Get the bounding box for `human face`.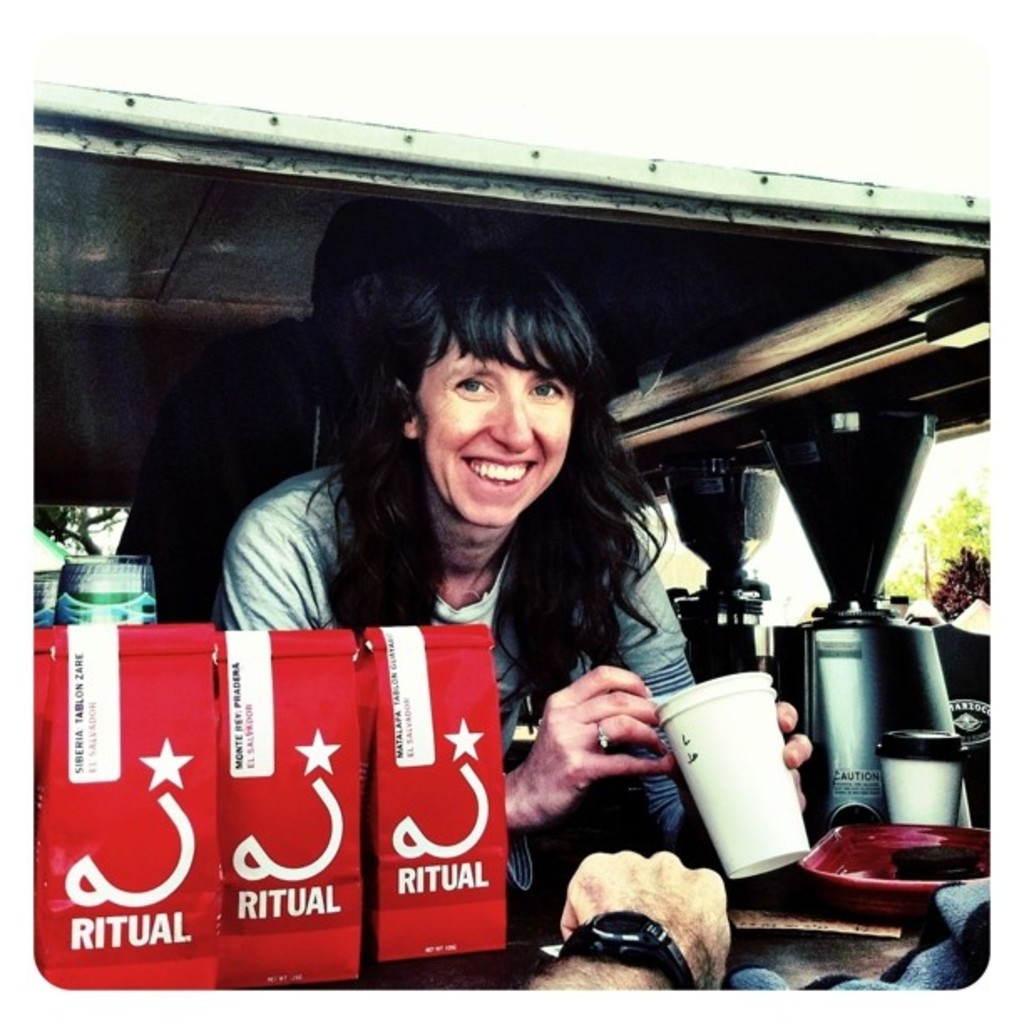
detection(415, 318, 571, 537).
